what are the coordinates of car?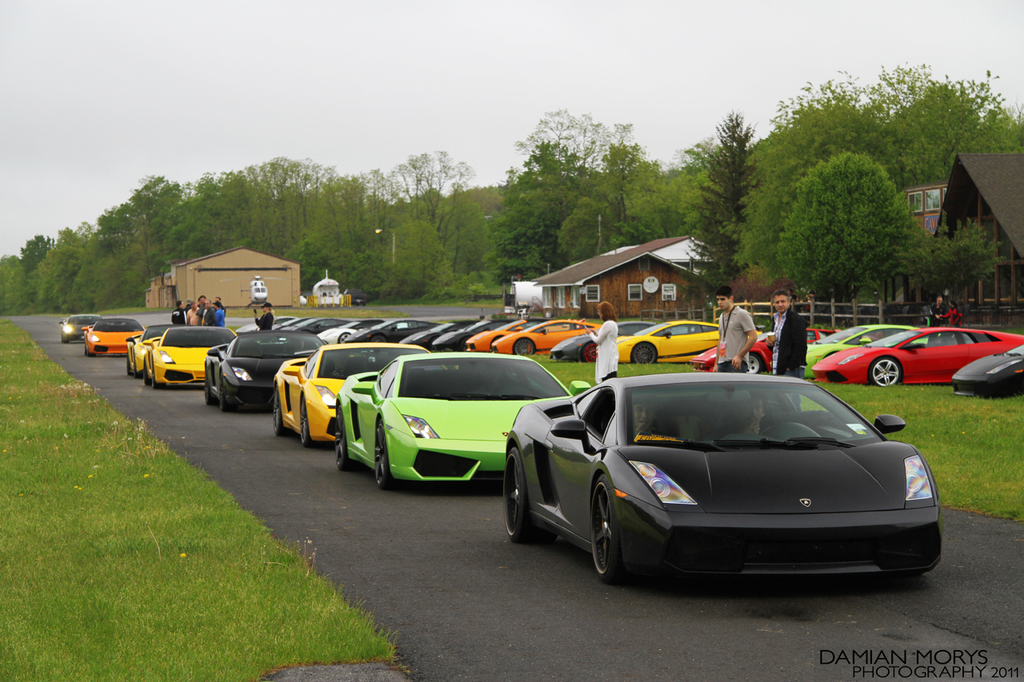
[271, 341, 424, 446].
